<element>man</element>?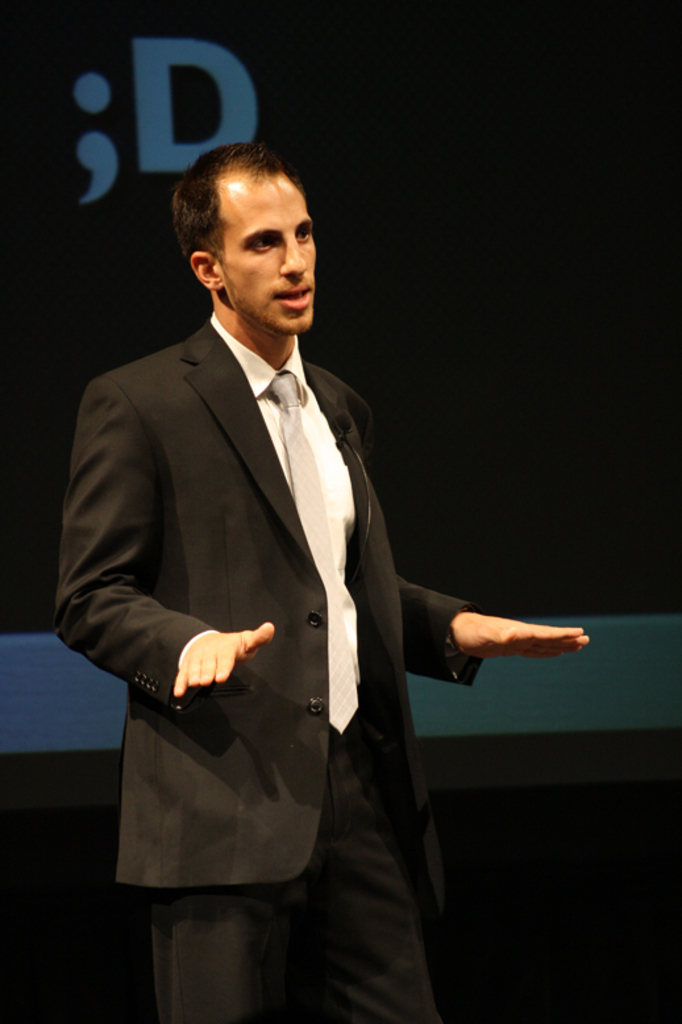
(left=62, top=296, right=494, bottom=944)
